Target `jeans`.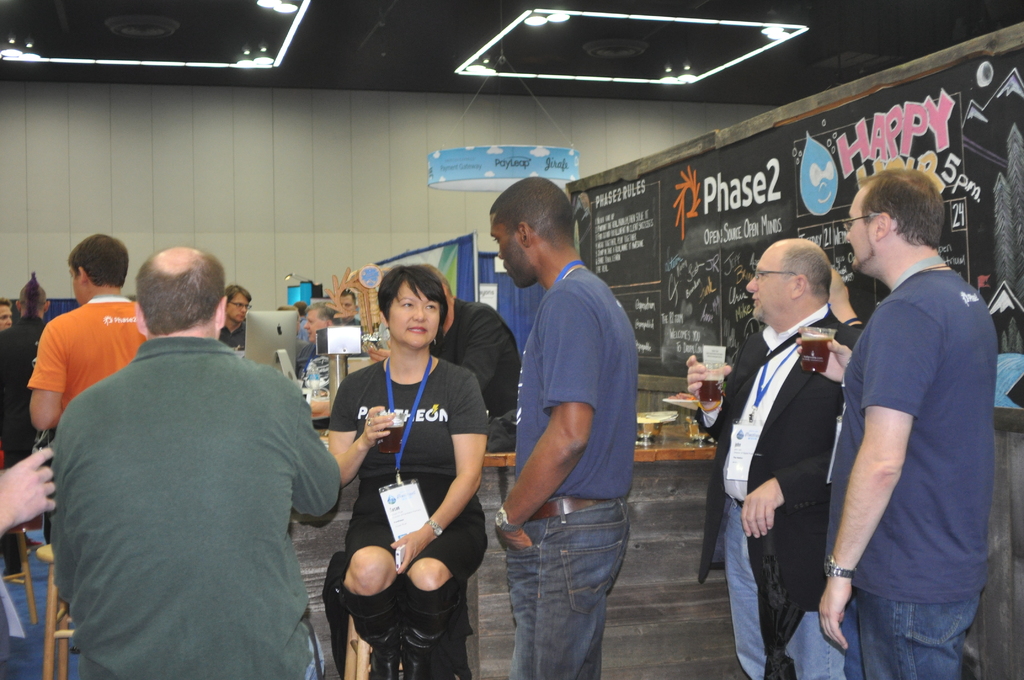
Target region: bbox=(0, 551, 78, 679).
